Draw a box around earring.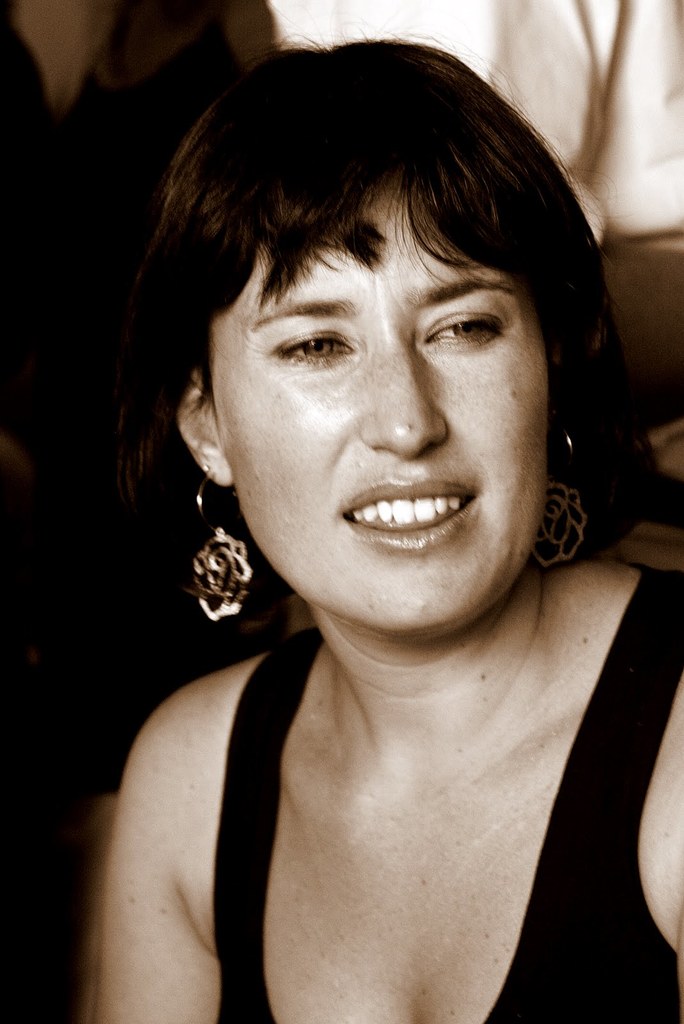
BBox(527, 428, 593, 574).
